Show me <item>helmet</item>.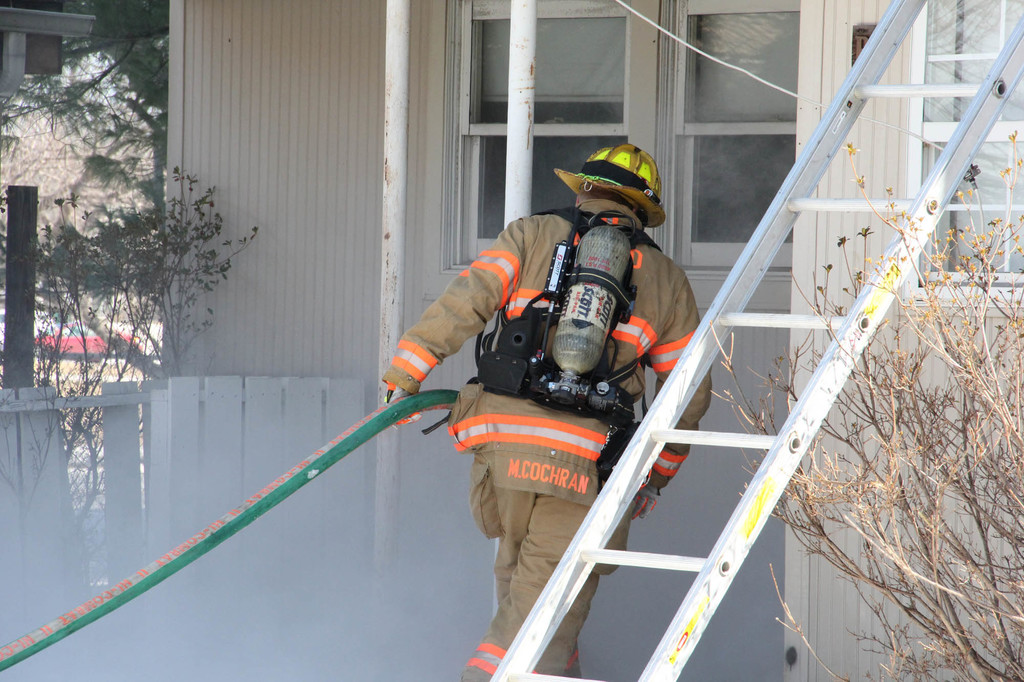
<item>helmet</item> is here: [left=569, top=145, right=669, bottom=226].
